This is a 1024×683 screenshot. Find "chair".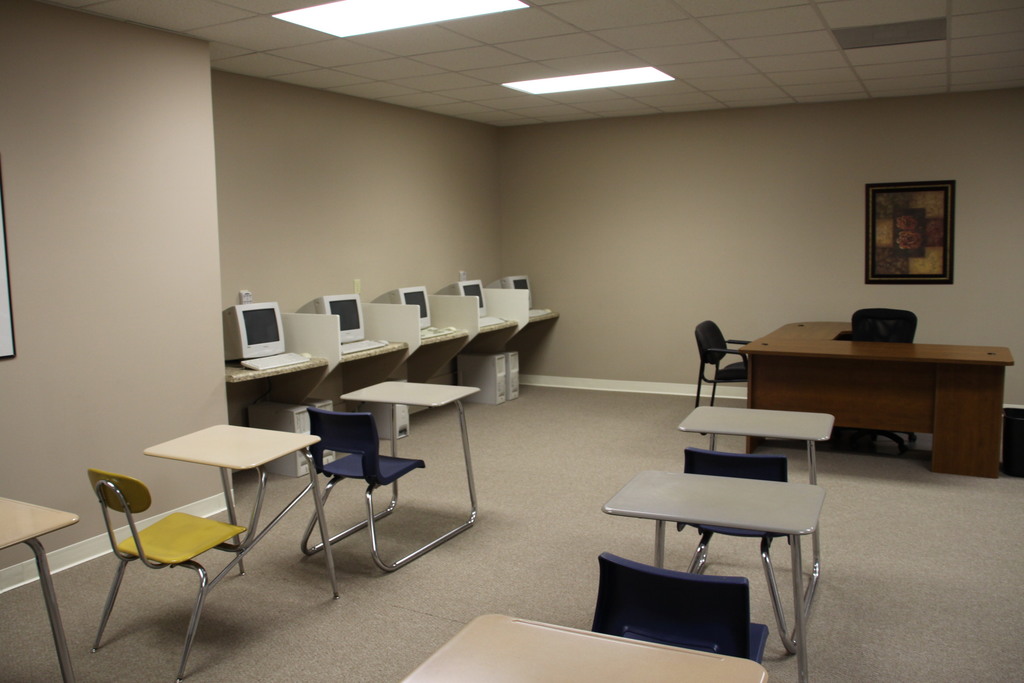
Bounding box: pyautogui.locateOnScreen(833, 305, 920, 454).
